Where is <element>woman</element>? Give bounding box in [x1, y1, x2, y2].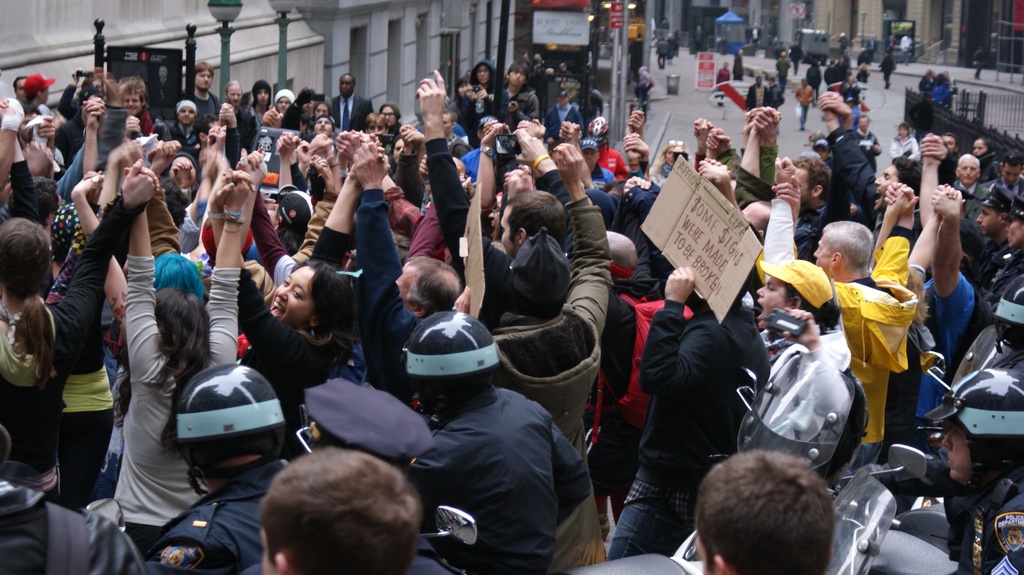
[716, 61, 731, 106].
